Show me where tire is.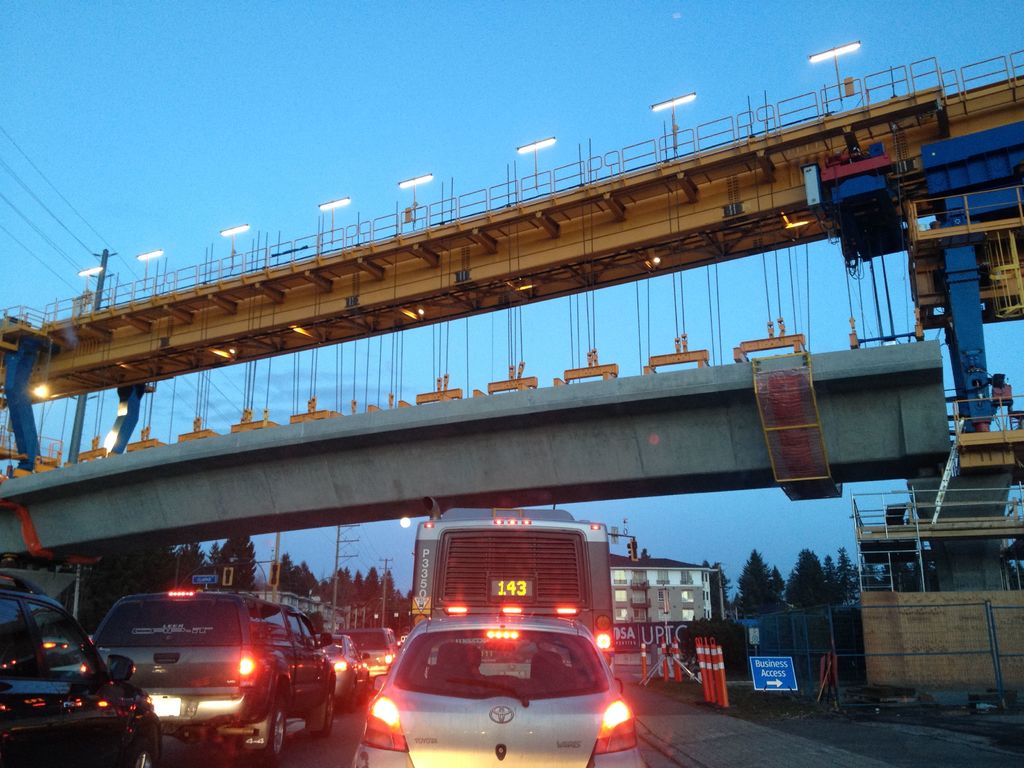
tire is at [127, 735, 156, 767].
